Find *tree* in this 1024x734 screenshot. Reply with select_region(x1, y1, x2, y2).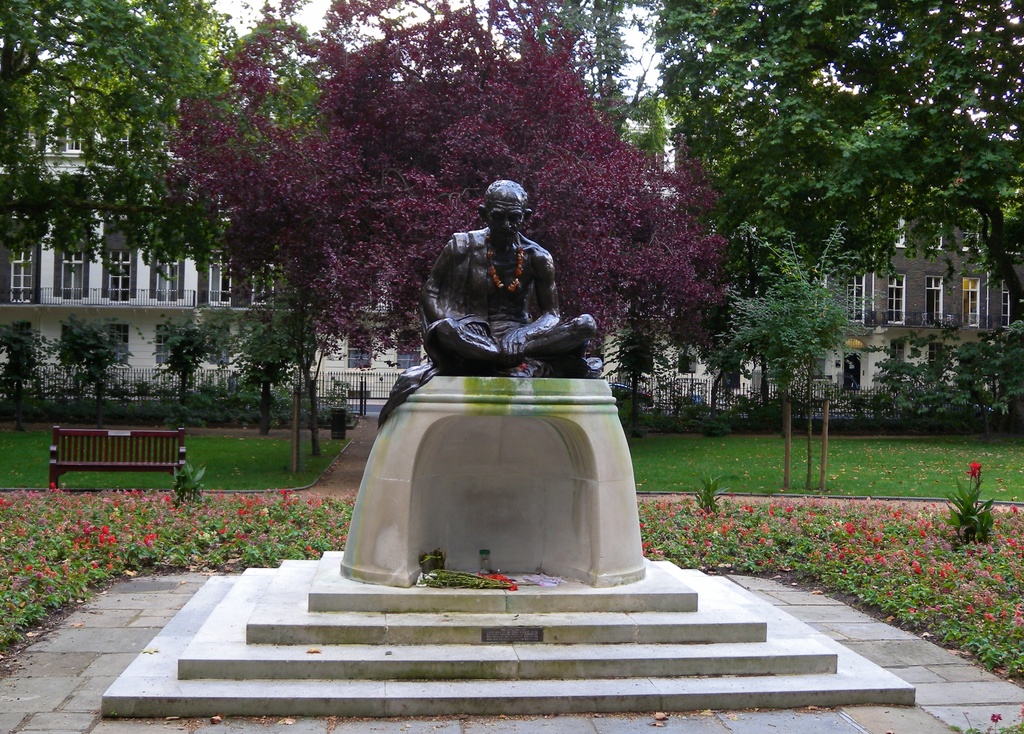
select_region(0, 318, 43, 432).
